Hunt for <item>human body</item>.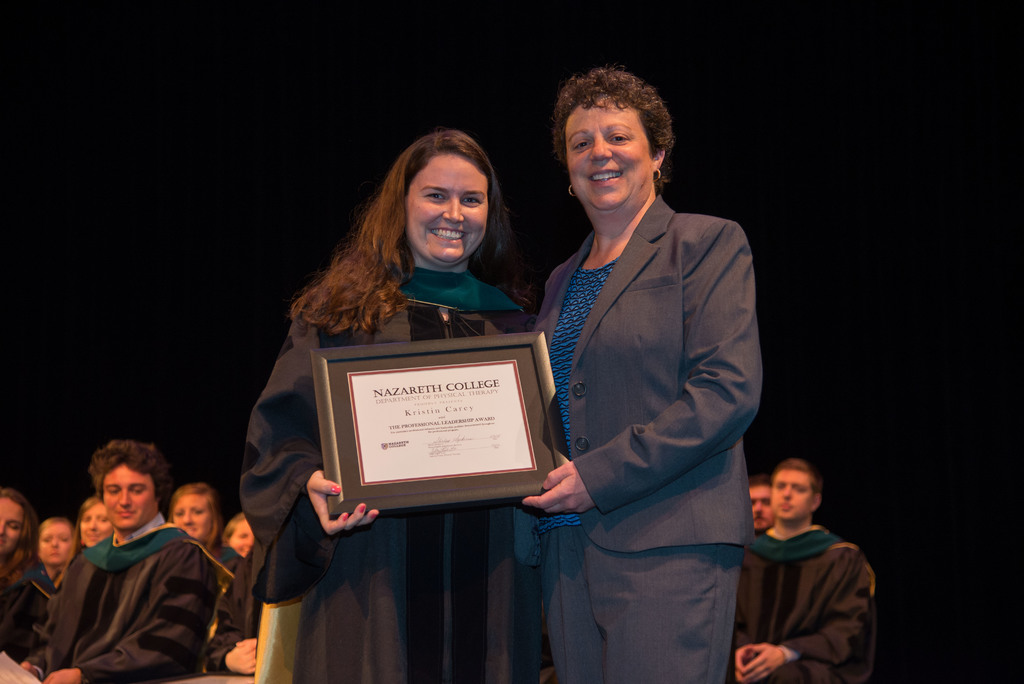
Hunted down at (165, 475, 227, 652).
